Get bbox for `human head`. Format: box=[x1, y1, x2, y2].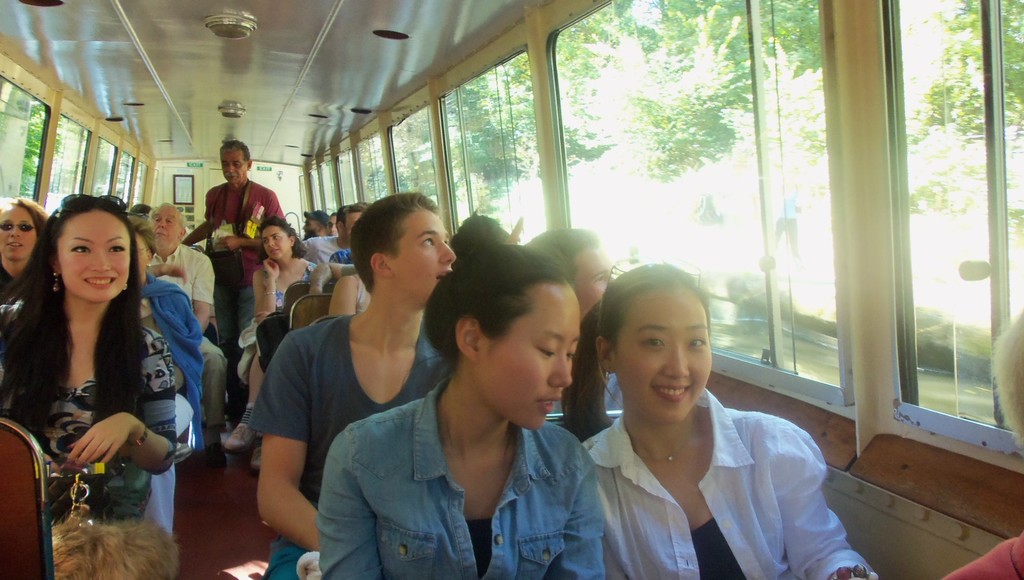
box=[20, 185, 134, 313].
